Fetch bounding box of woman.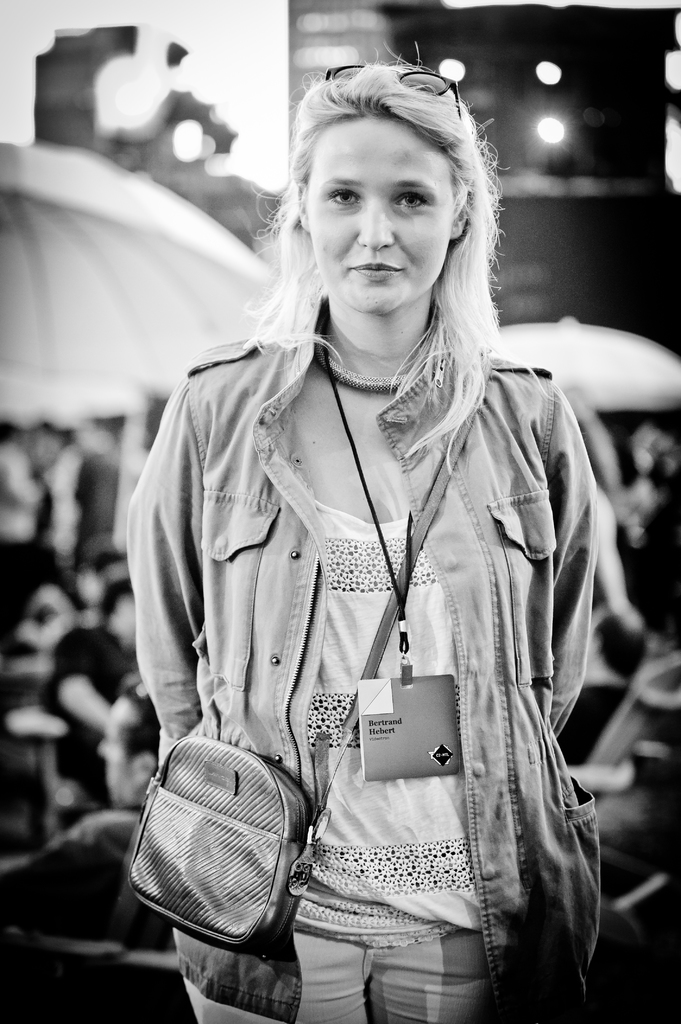
Bbox: pyautogui.locateOnScreen(86, 49, 604, 1023).
